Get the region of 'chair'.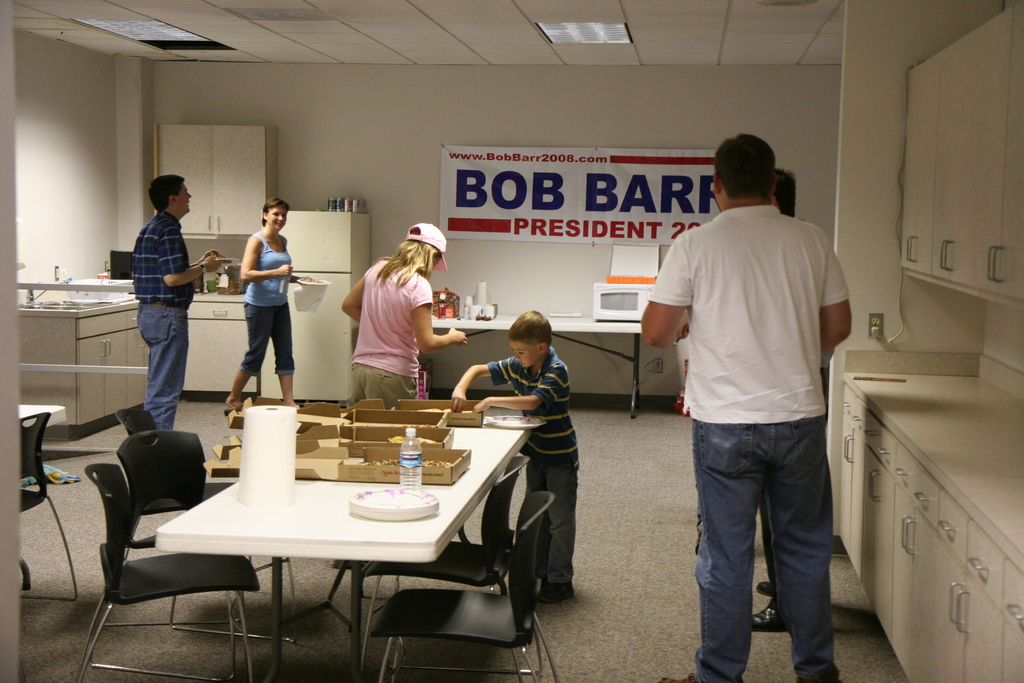
{"x1": 19, "y1": 406, "x2": 84, "y2": 600}.
